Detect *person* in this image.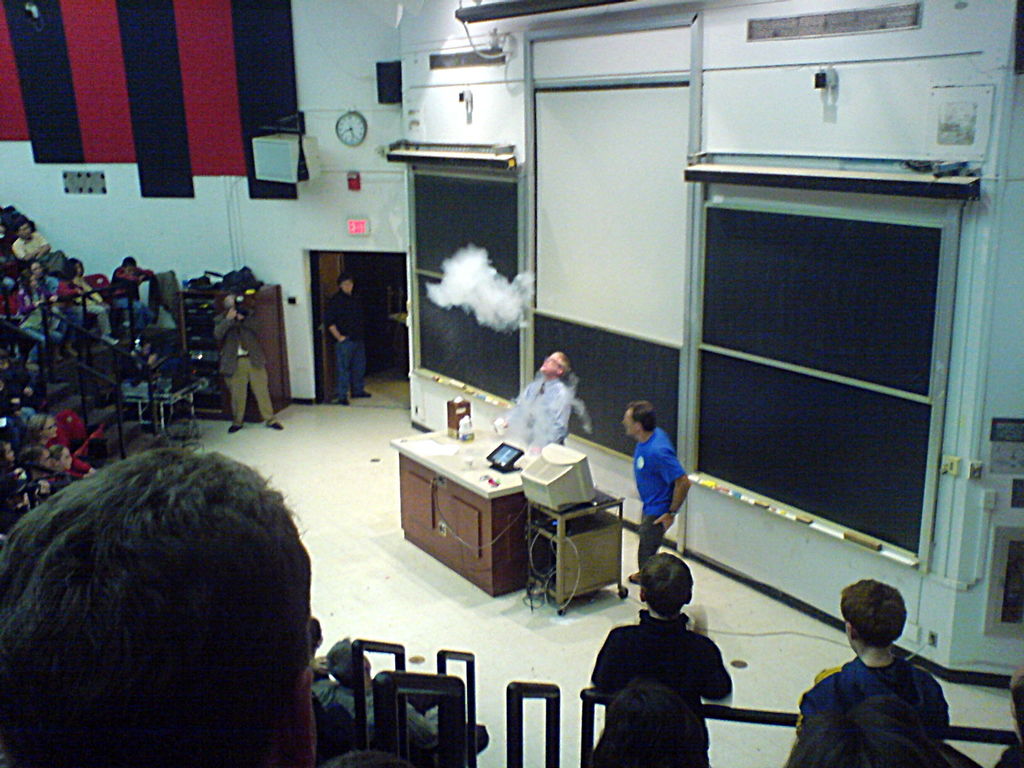
Detection: select_region(625, 397, 700, 589).
